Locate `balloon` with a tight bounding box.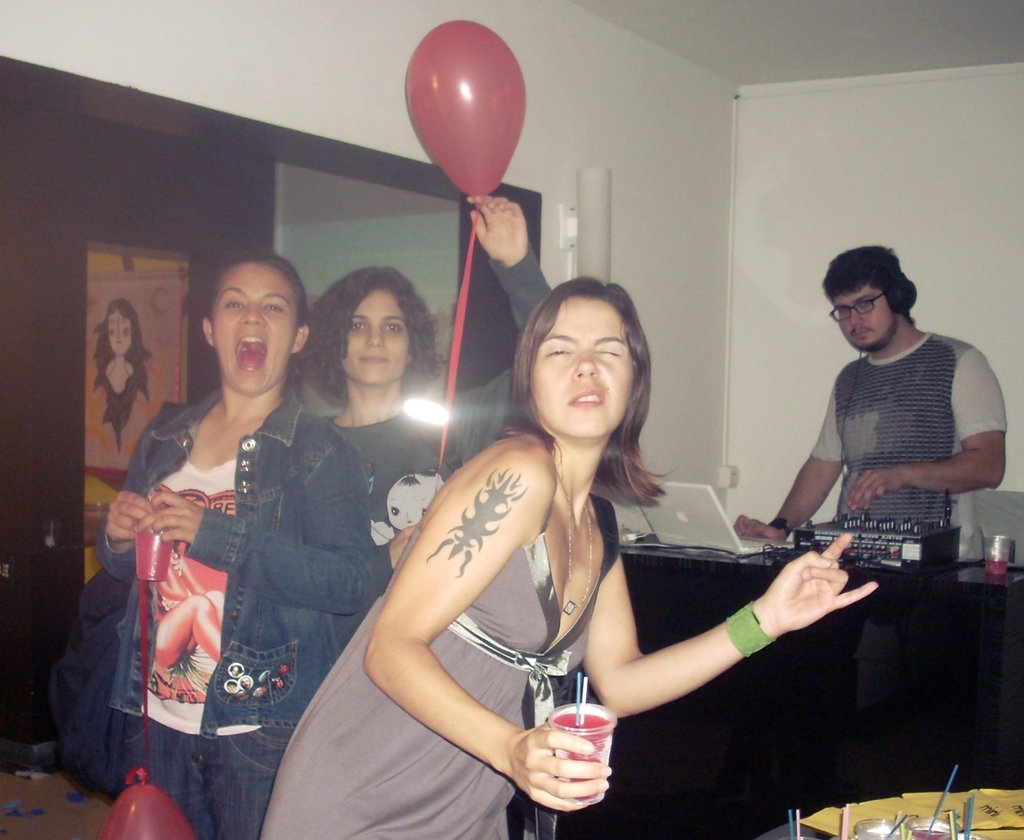
bbox=[96, 770, 195, 839].
